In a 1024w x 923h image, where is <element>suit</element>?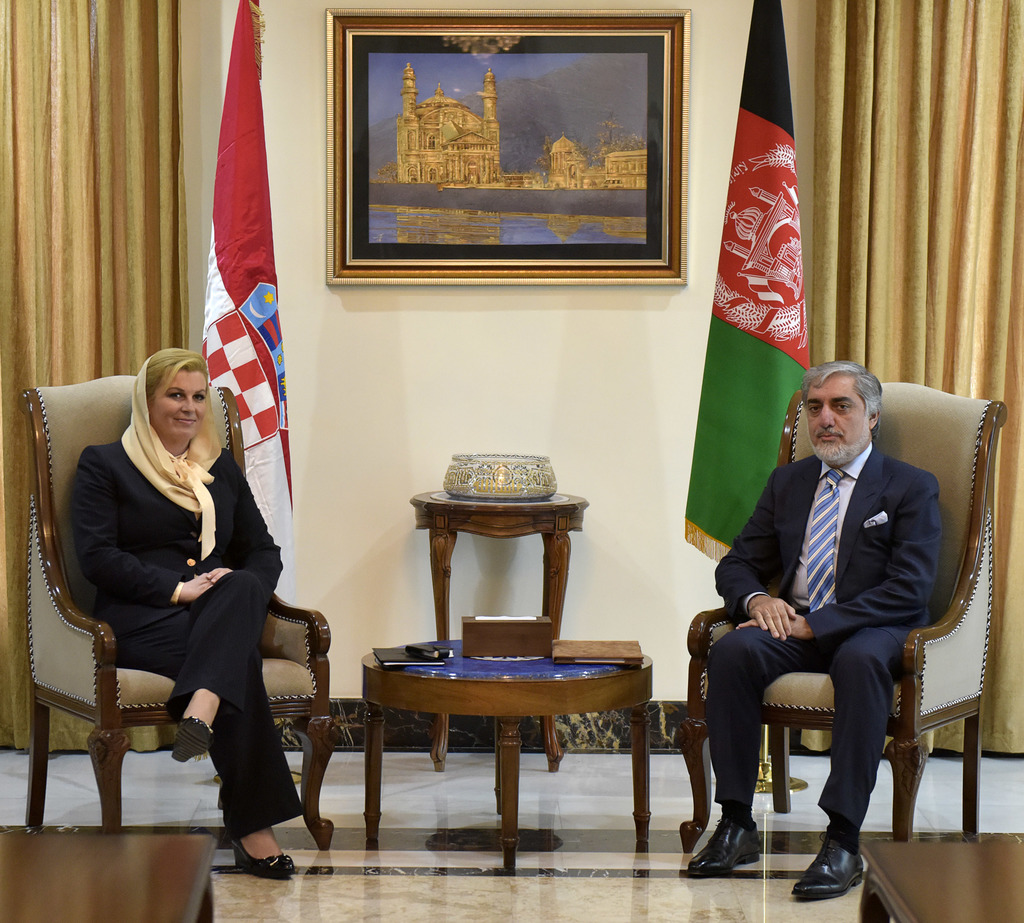
(x1=74, y1=442, x2=308, y2=840).
